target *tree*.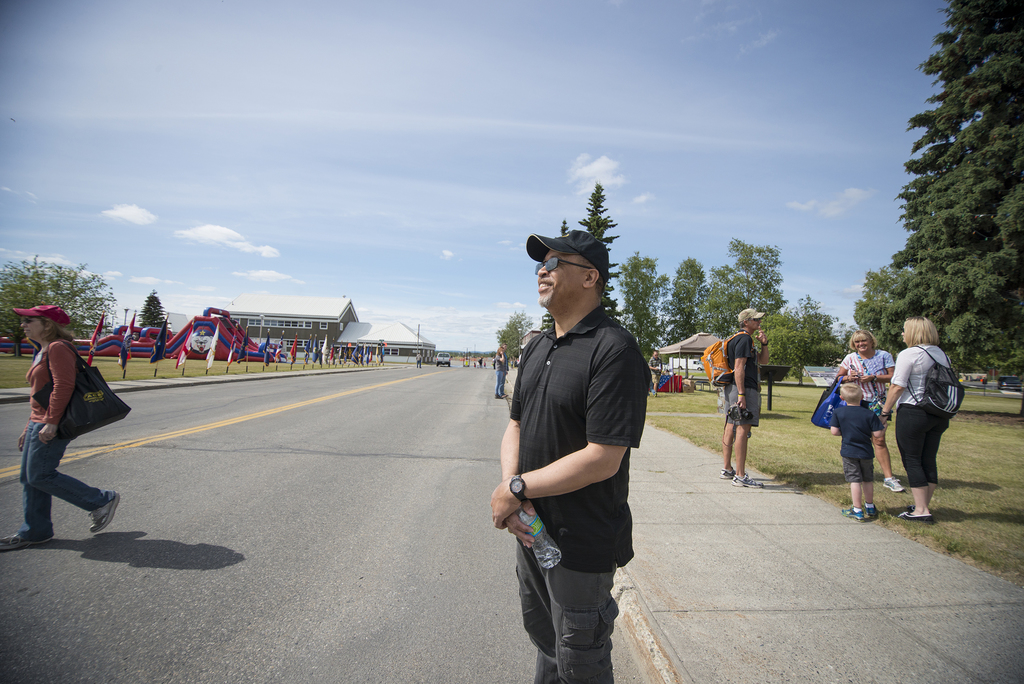
Target region: (x1=495, y1=304, x2=535, y2=369).
